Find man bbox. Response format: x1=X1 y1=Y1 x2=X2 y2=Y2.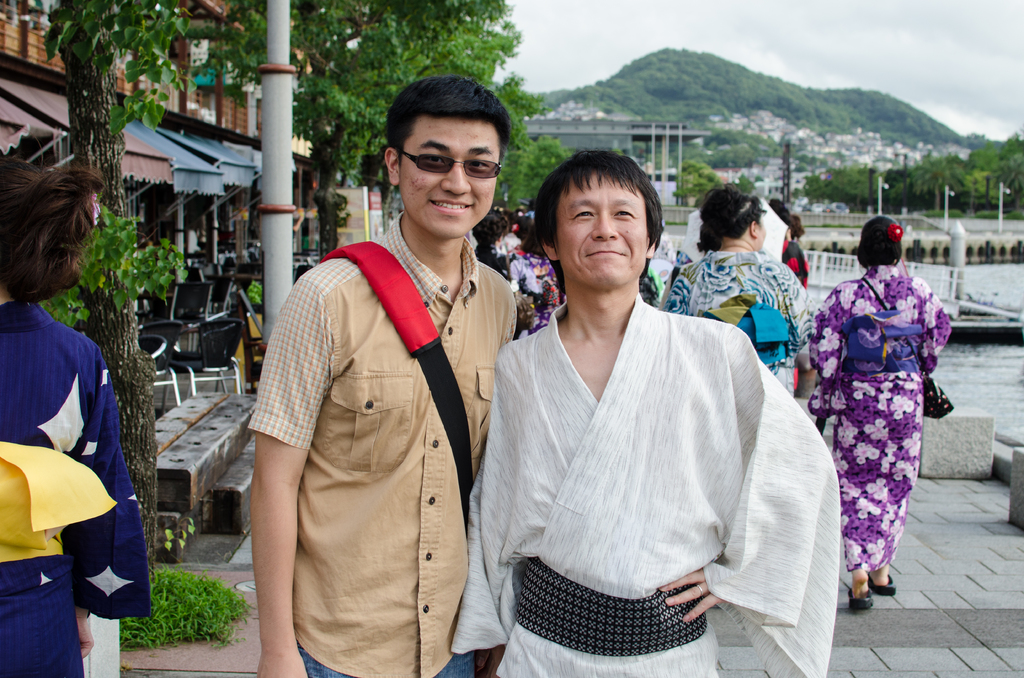
x1=492 y1=100 x2=816 y2=672.
